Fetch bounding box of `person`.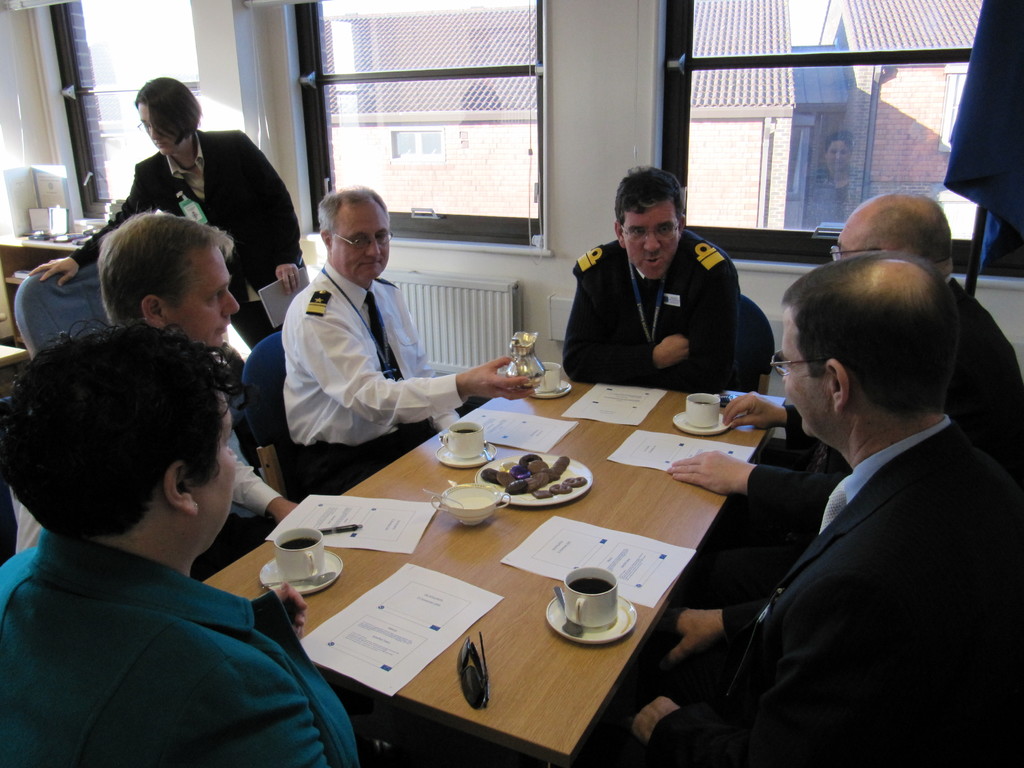
Bbox: (278, 191, 543, 487).
